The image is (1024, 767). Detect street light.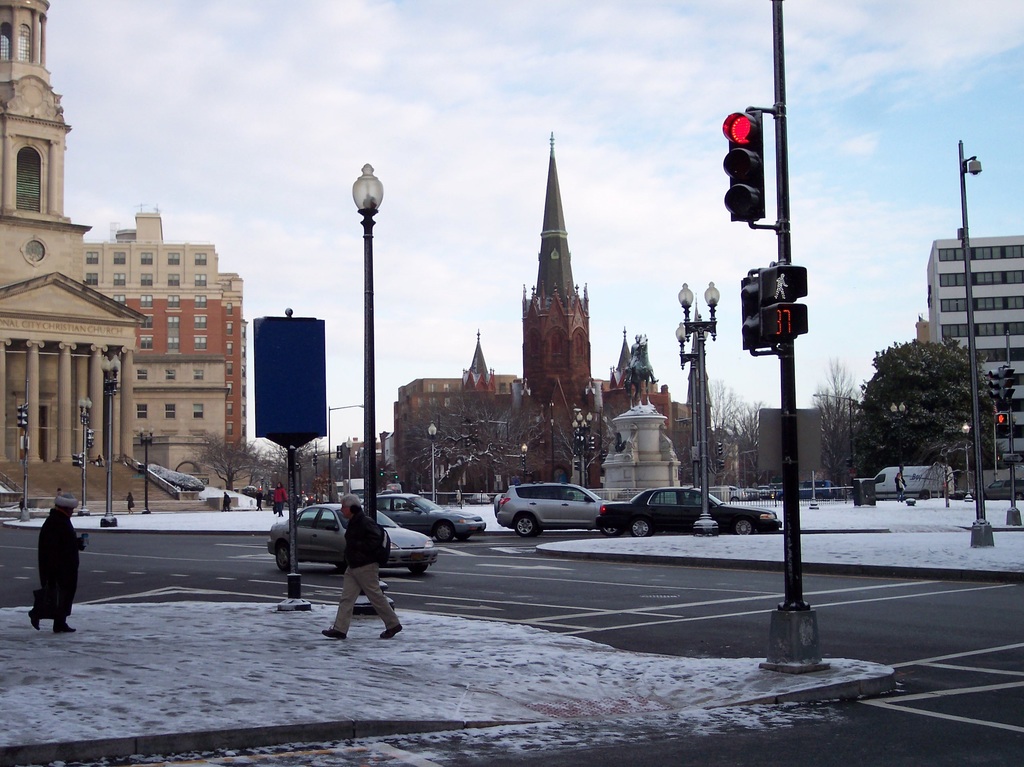
Detection: (left=326, top=401, right=367, bottom=505).
